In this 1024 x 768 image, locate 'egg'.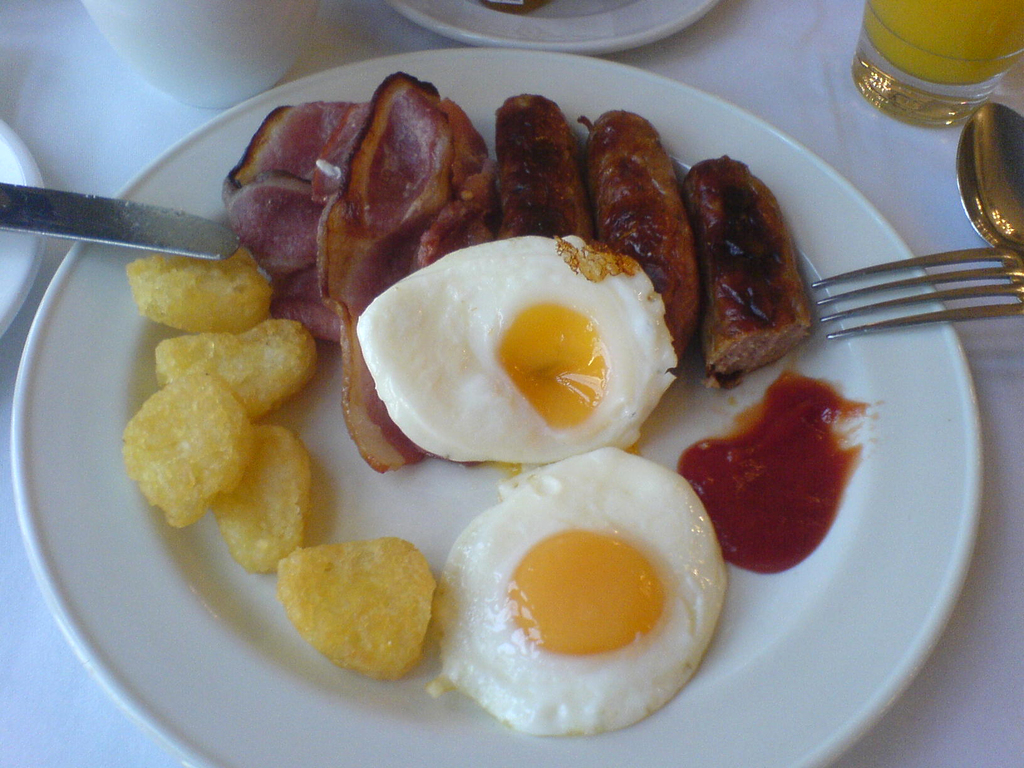
Bounding box: box=[354, 230, 681, 465].
